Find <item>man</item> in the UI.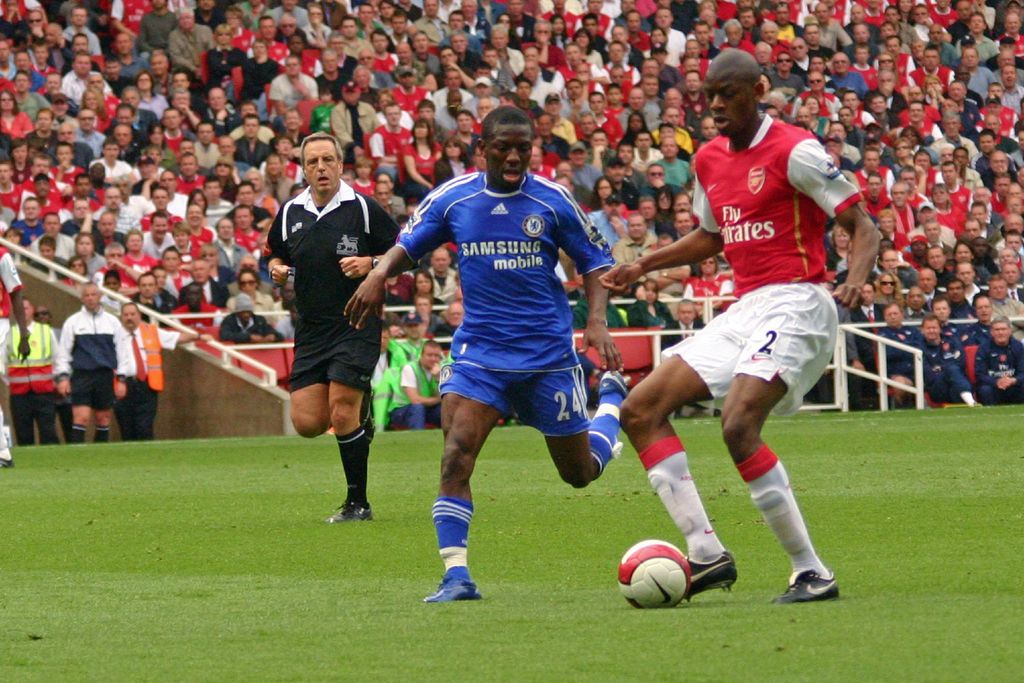
UI element at 139 211 175 256.
